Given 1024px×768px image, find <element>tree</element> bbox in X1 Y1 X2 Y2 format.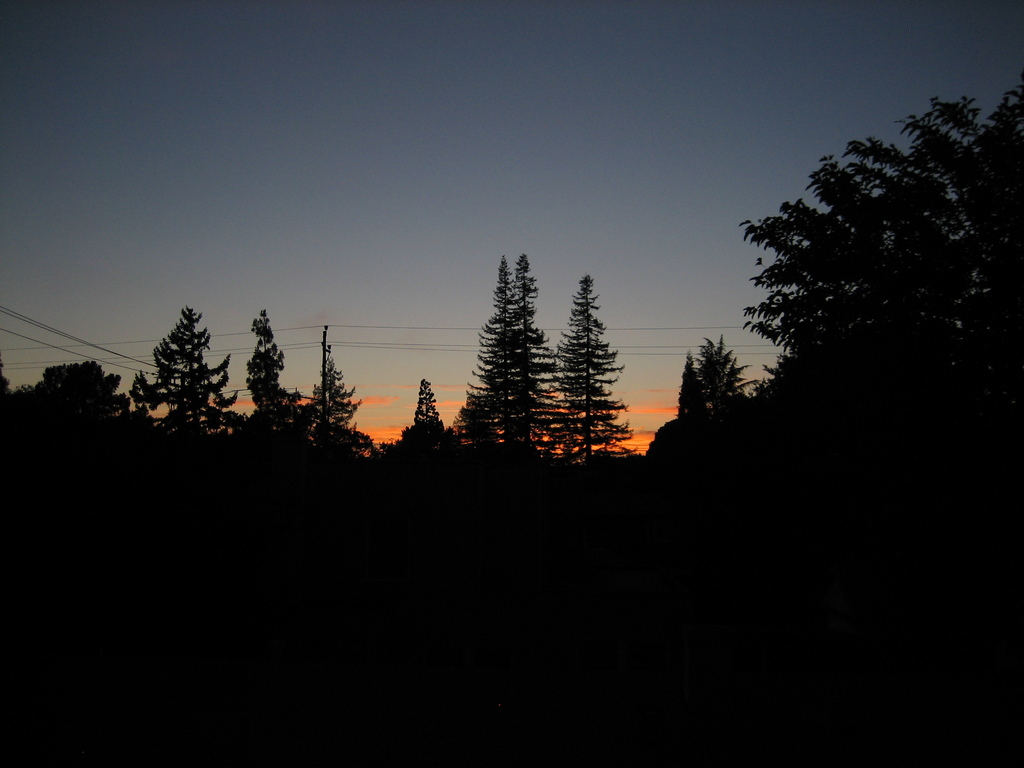
664 349 726 417.
